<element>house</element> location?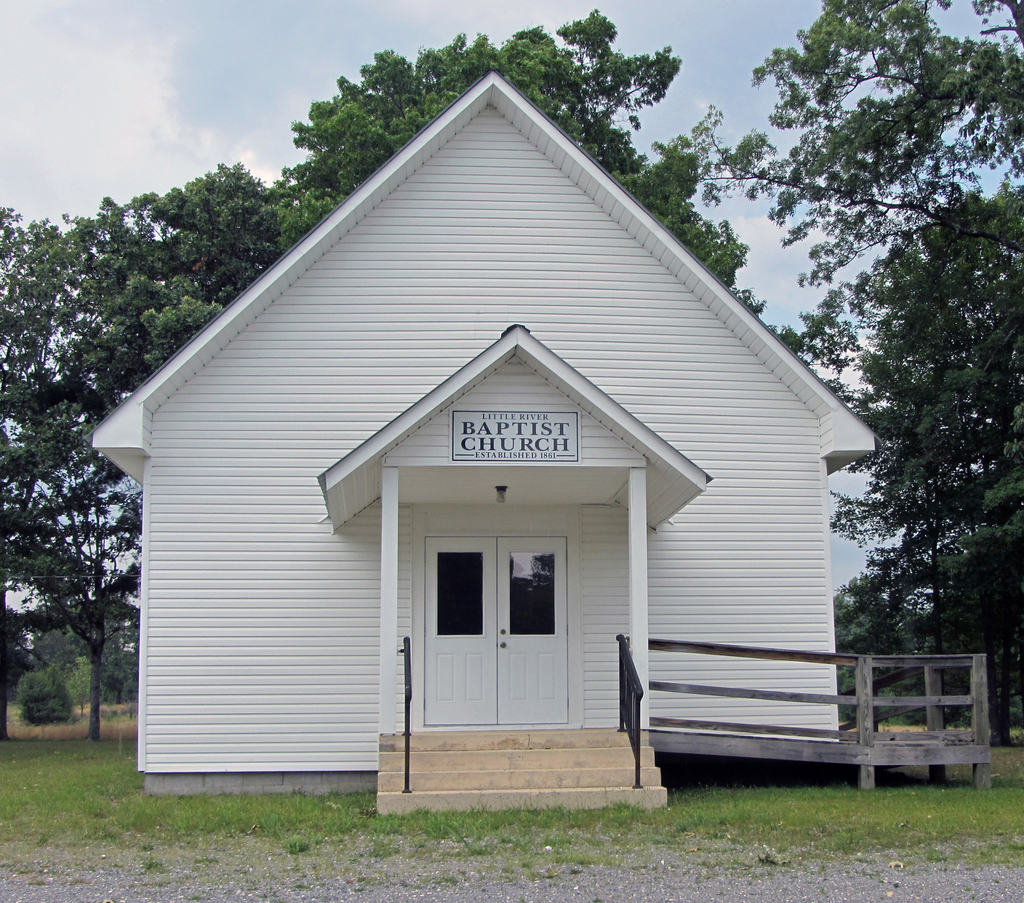
detection(131, 72, 899, 828)
